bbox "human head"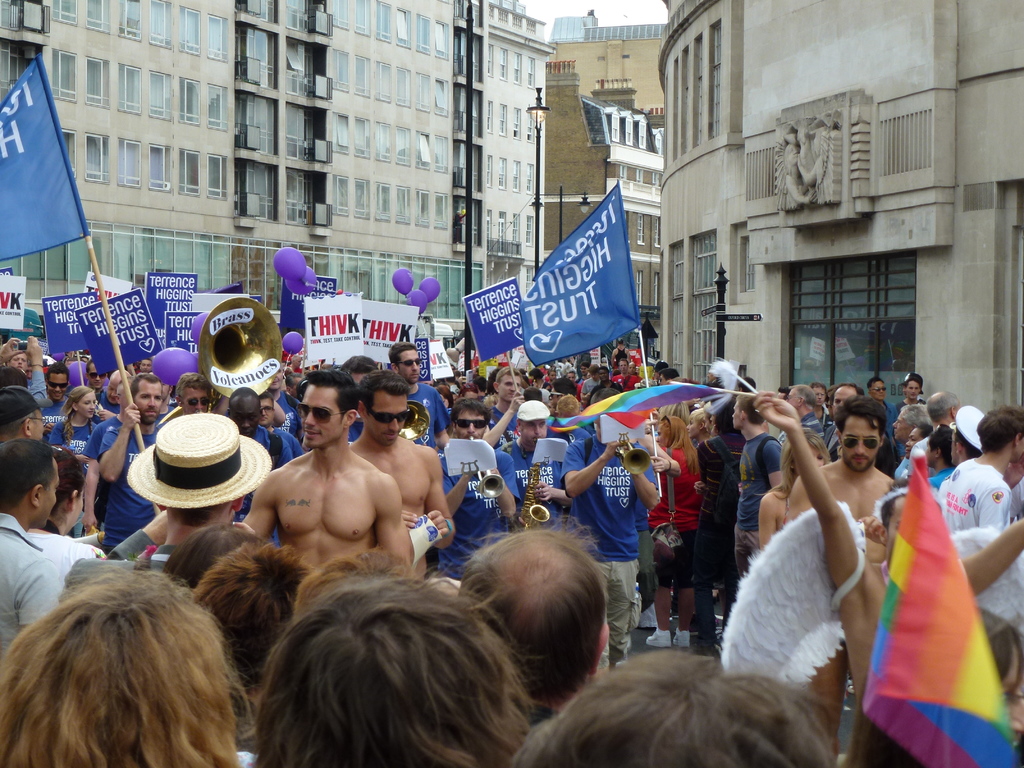
x1=866 y1=376 x2=884 y2=399
